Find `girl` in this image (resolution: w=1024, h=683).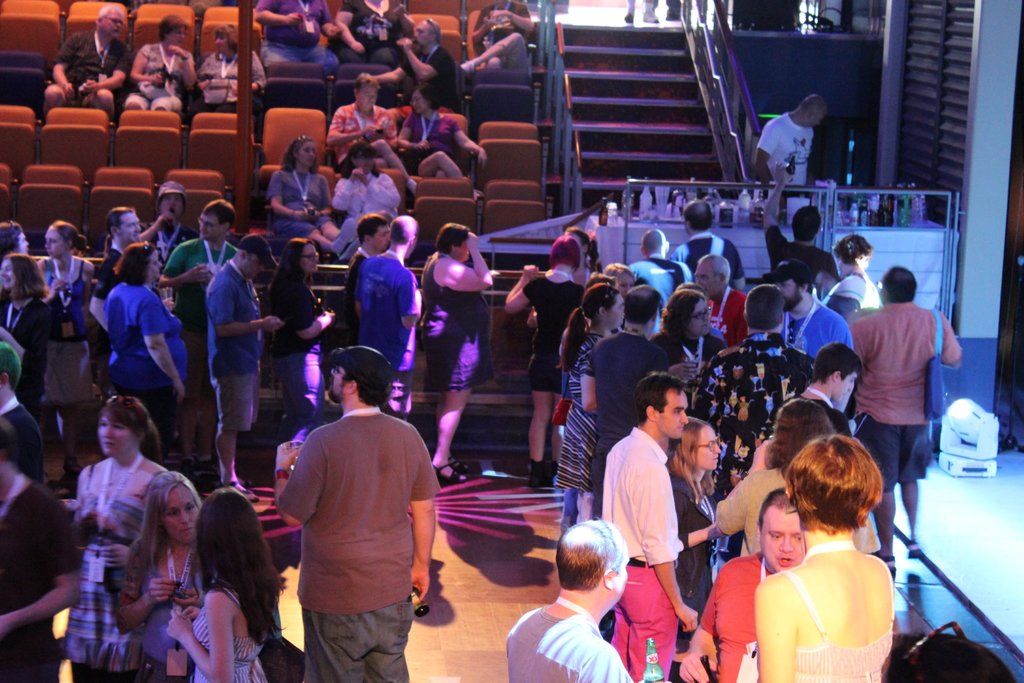
x1=552 y1=280 x2=625 y2=527.
